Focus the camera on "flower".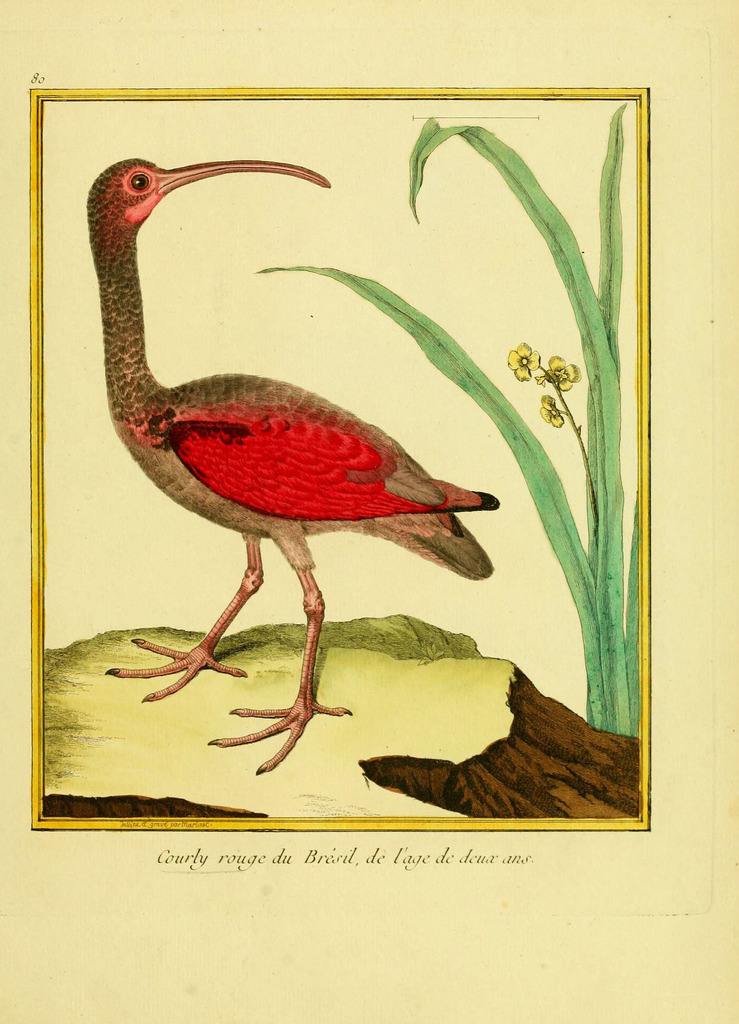
Focus region: l=540, t=356, r=580, b=396.
